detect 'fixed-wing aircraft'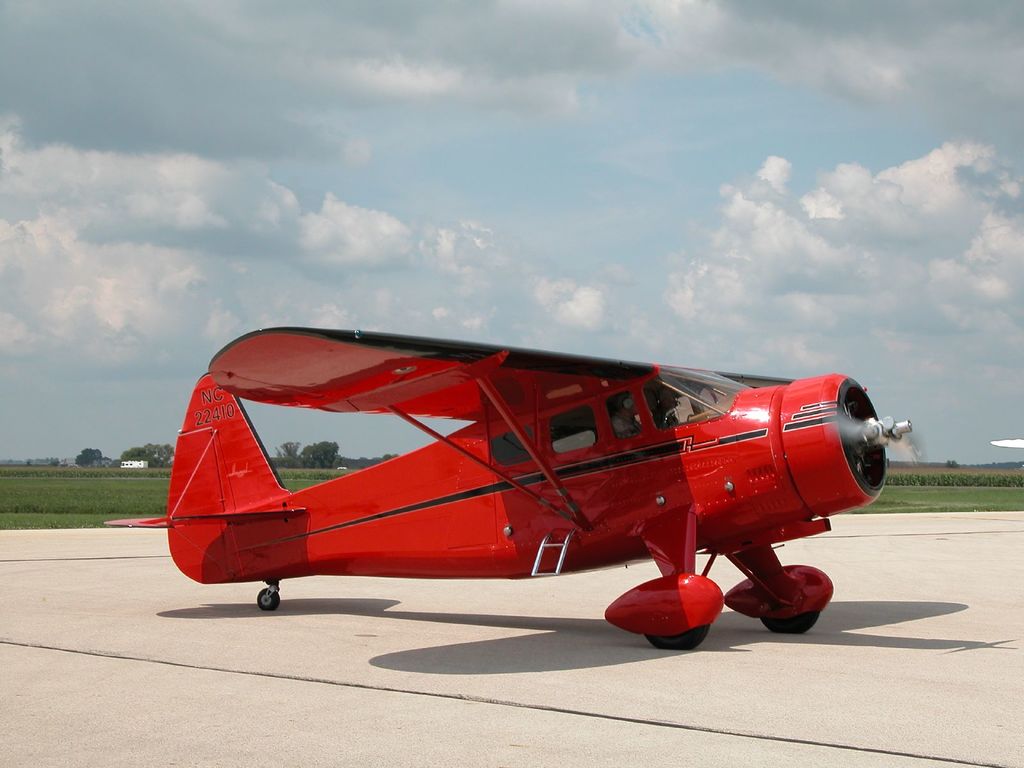
bbox=(99, 325, 932, 656)
